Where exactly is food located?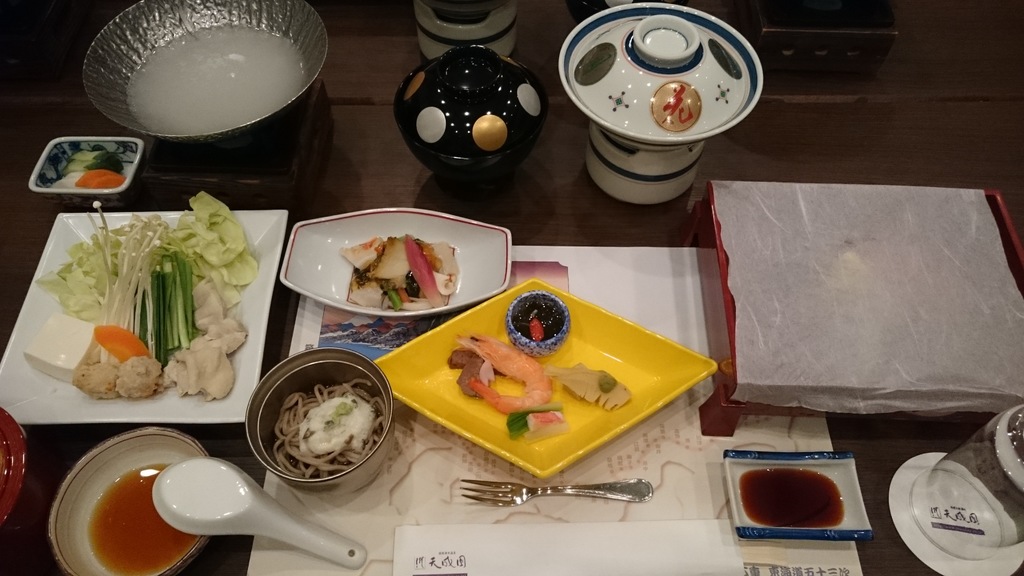
Its bounding box is region(44, 150, 123, 191).
